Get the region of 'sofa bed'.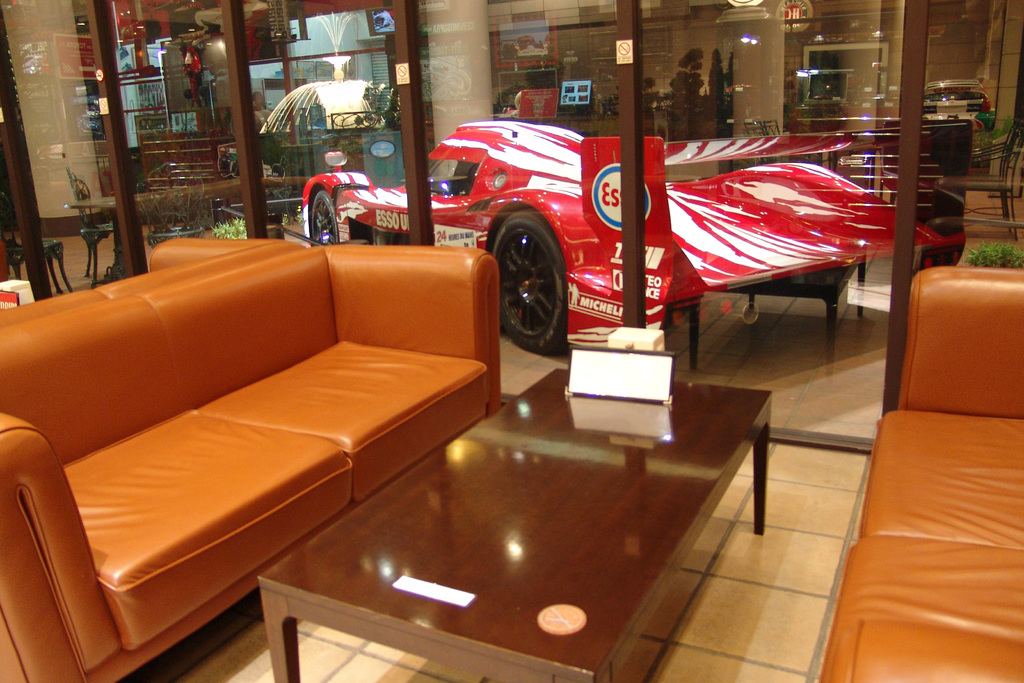
crop(6, 231, 303, 334).
